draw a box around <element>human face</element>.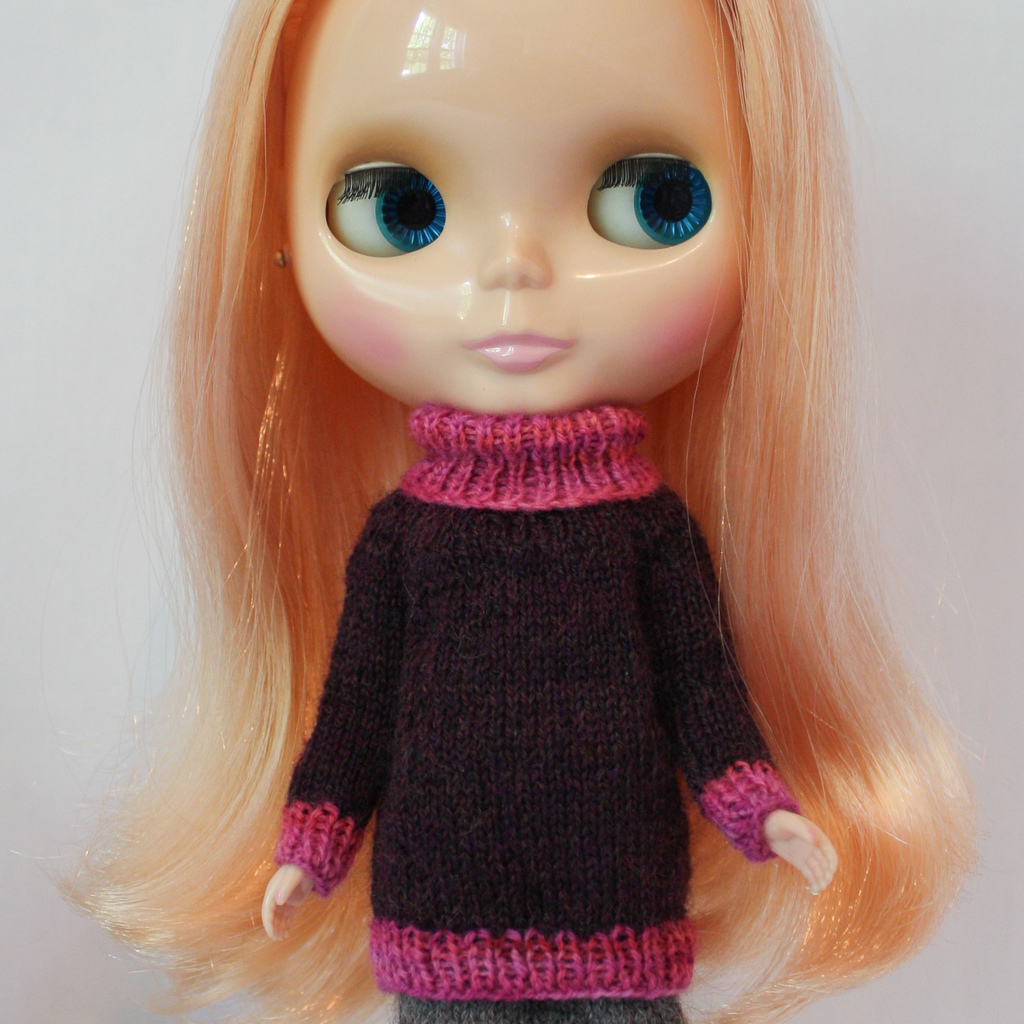
BBox(284, 0, 756, 421).
